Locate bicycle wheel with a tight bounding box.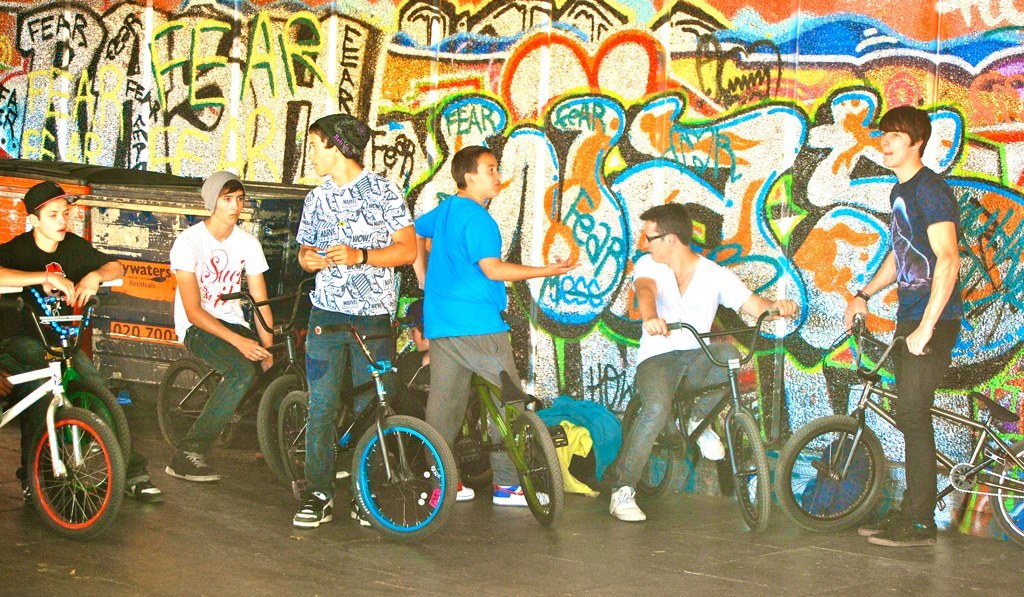
box=[612, 381, 682, 499].
